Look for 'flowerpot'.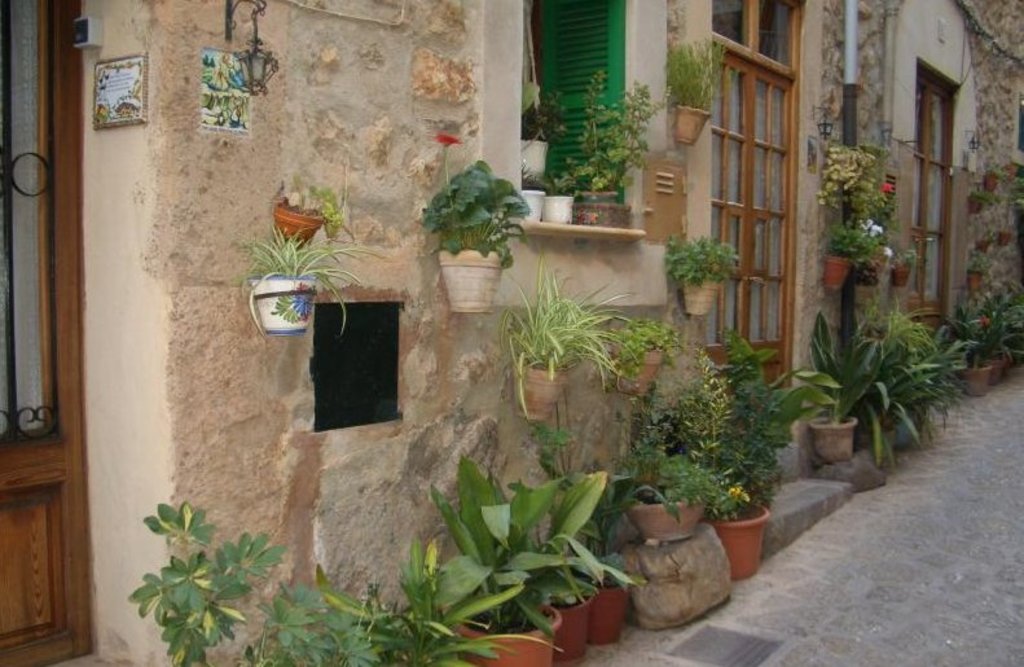
Found: (680,273,716,315).
